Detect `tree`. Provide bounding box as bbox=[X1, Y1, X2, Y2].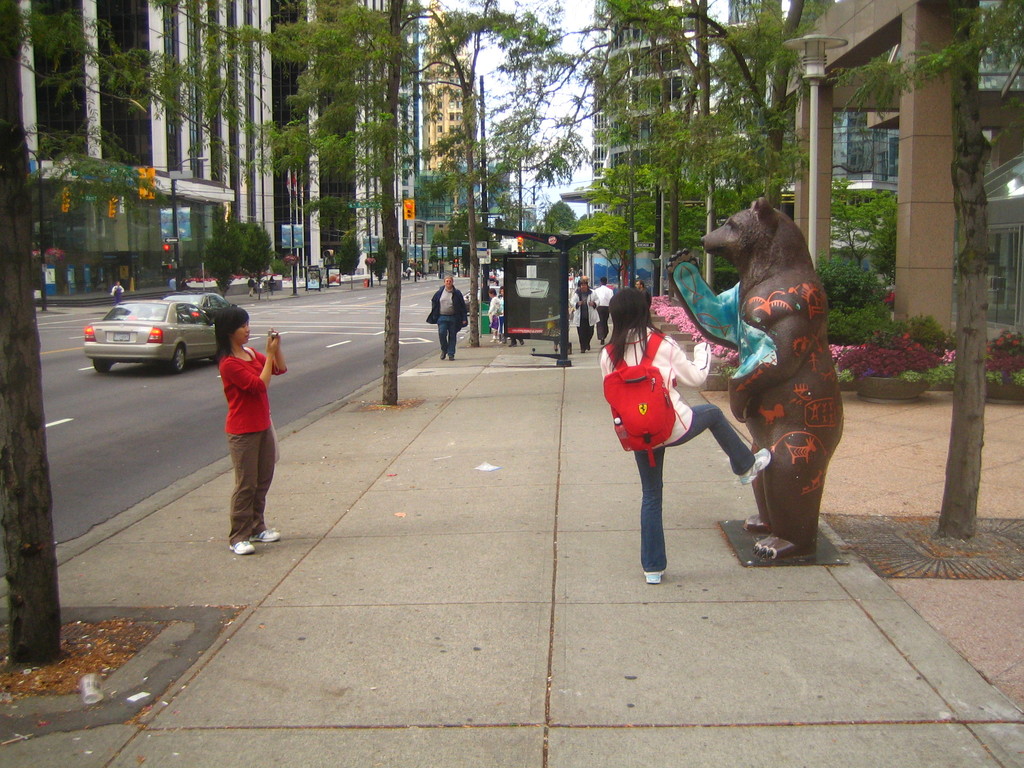
bbox=[931, 0, 982, 538].
